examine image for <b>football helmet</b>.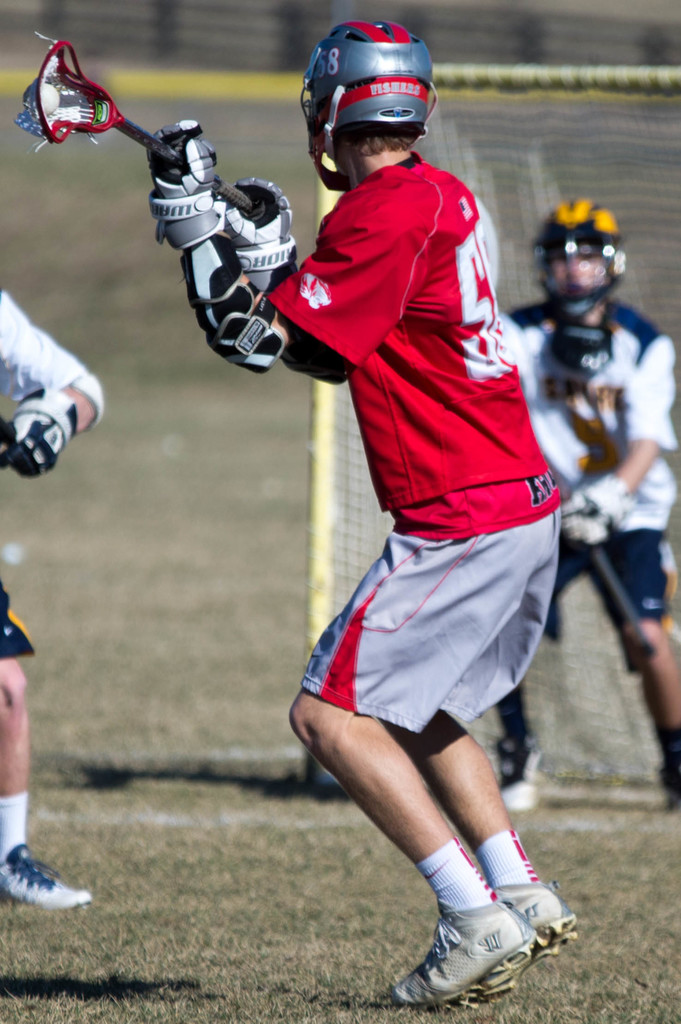
Examination result: detection(300, 15, 431, 195).
